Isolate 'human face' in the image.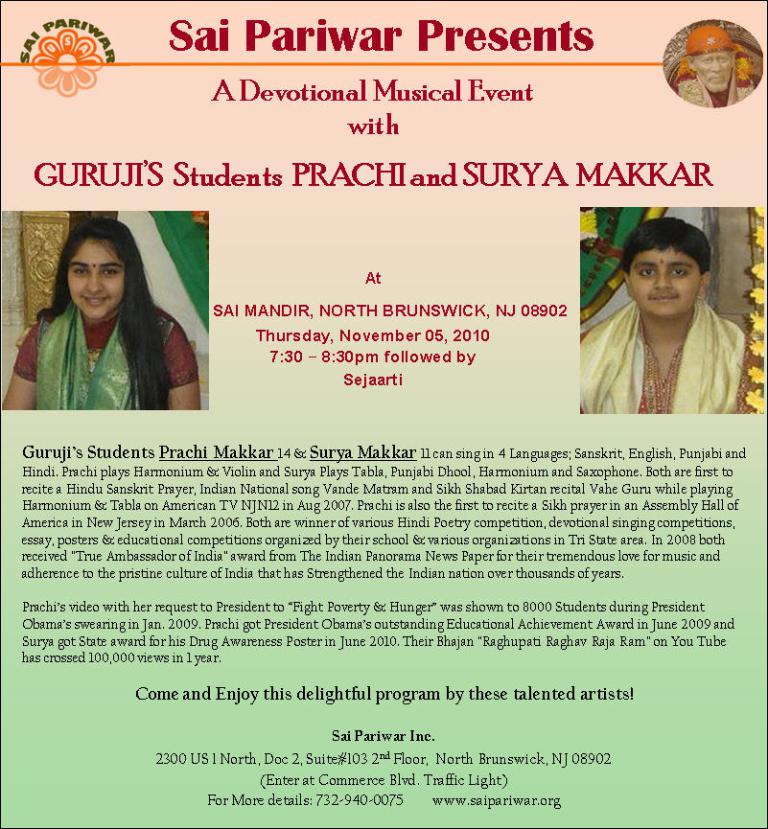
Isolated region: [632, 251, 702, 319].
